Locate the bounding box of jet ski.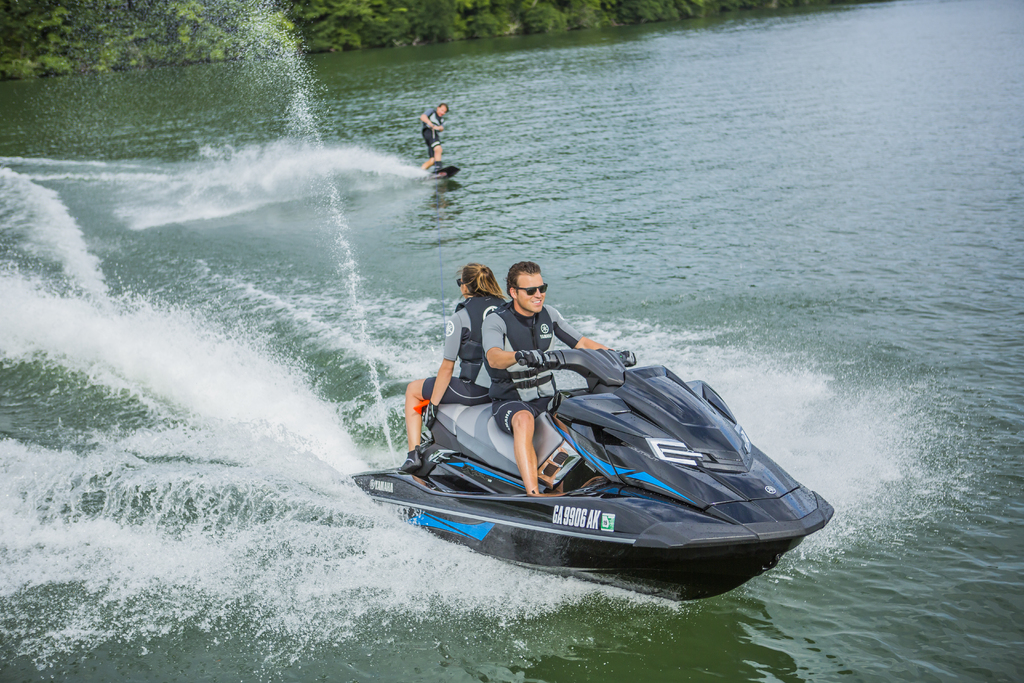
Bounding box: Rect(339, 349, 834, 601).
